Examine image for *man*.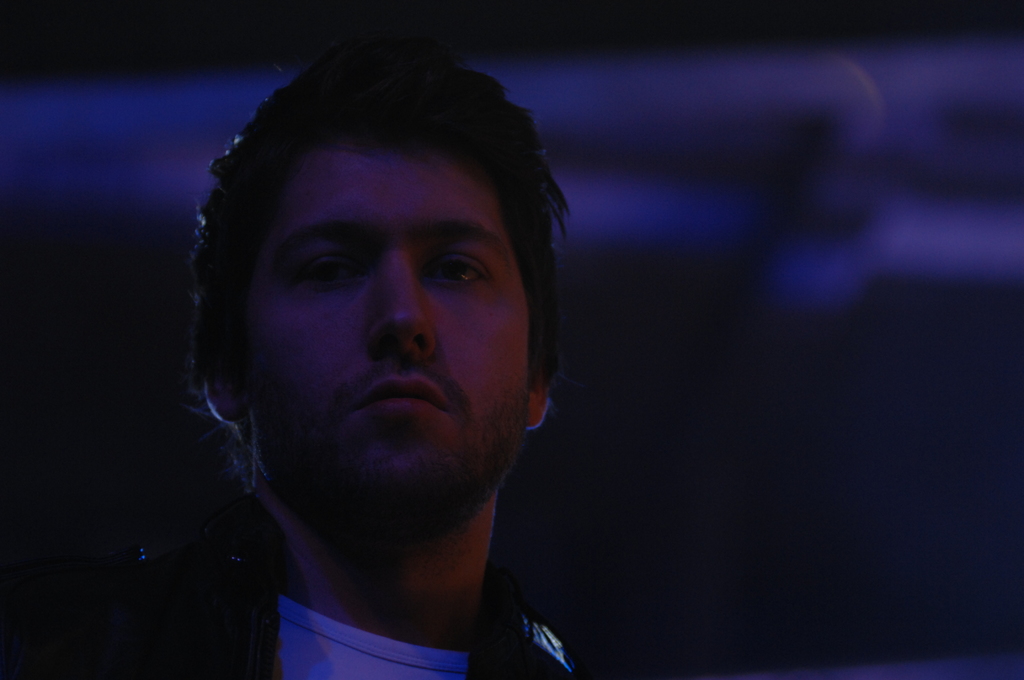
Examination result: pyautogui.locateOnScreen(58, 54, 743, 679).
